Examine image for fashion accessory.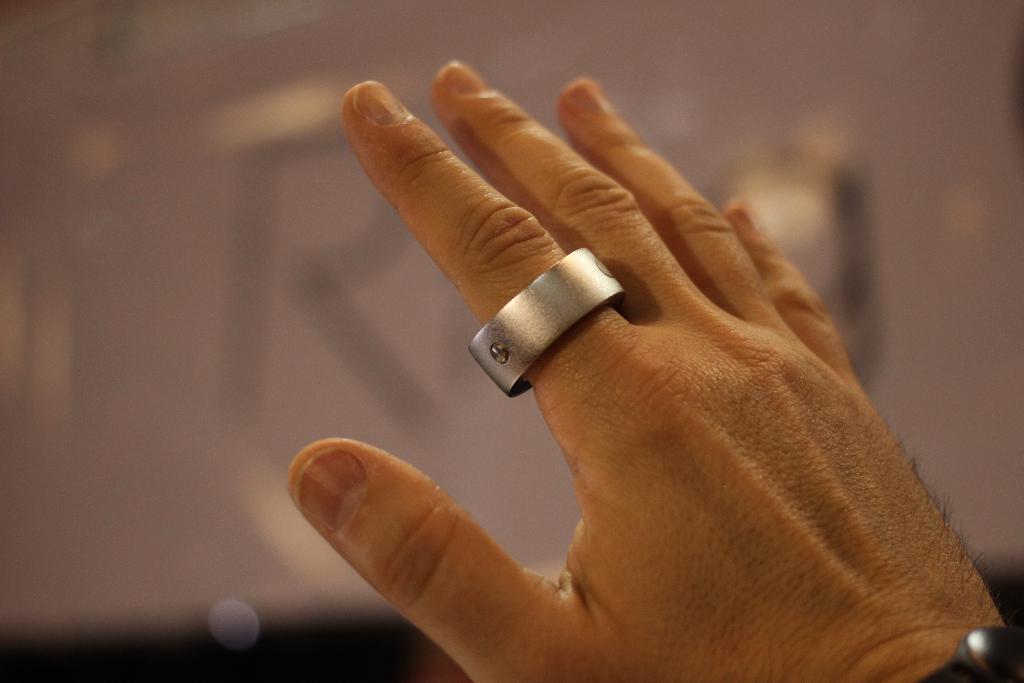
Examination result: (919, 630, 1023, 682).
